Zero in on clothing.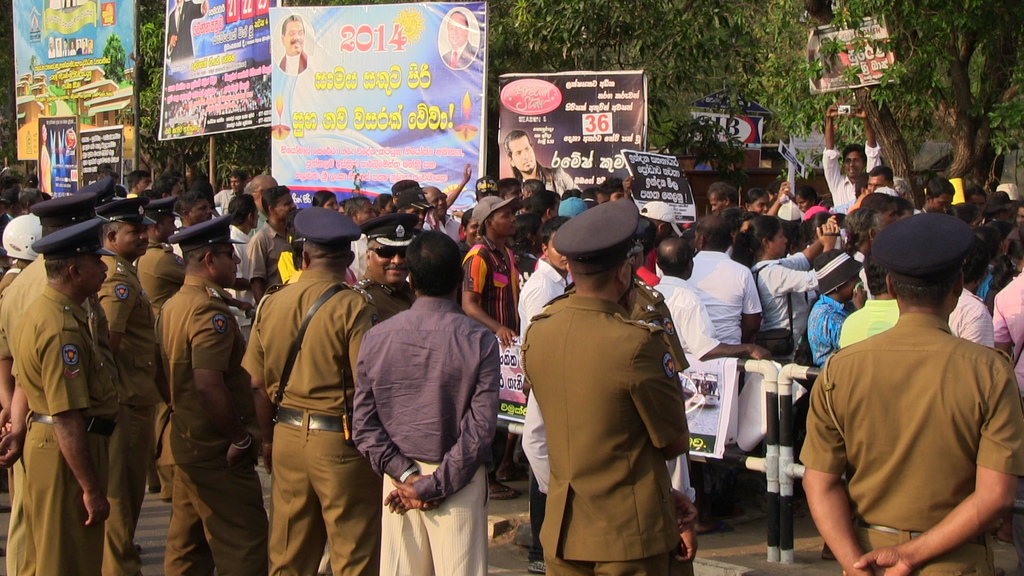
Zeroed in: l=1, t=287, r=114, b=575.
